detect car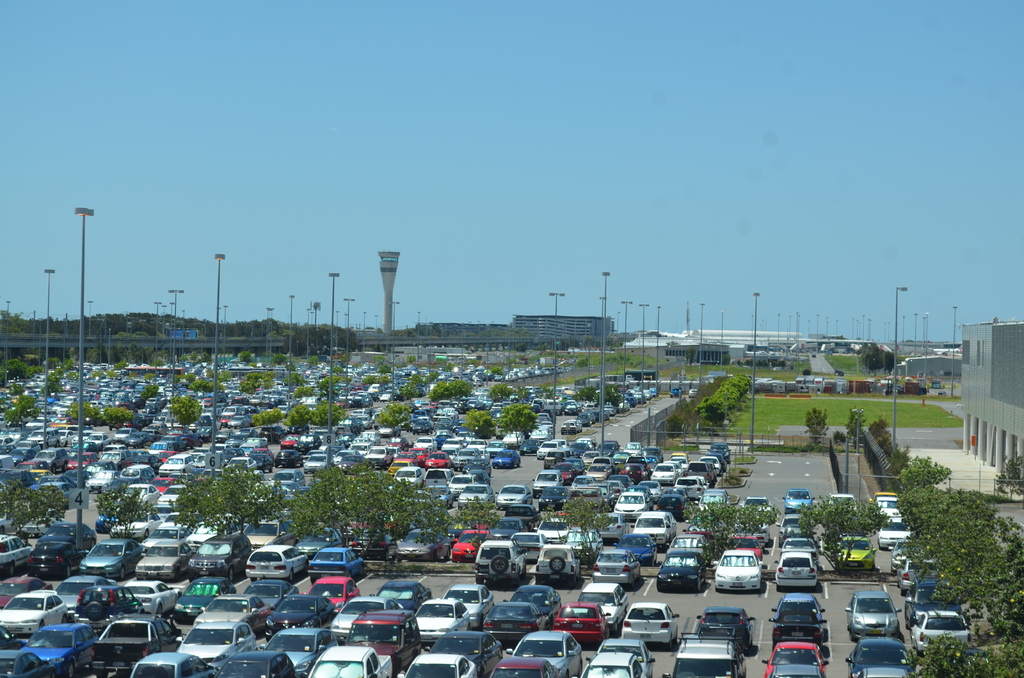
x1=710, y1=547, x2=766, y2=588
